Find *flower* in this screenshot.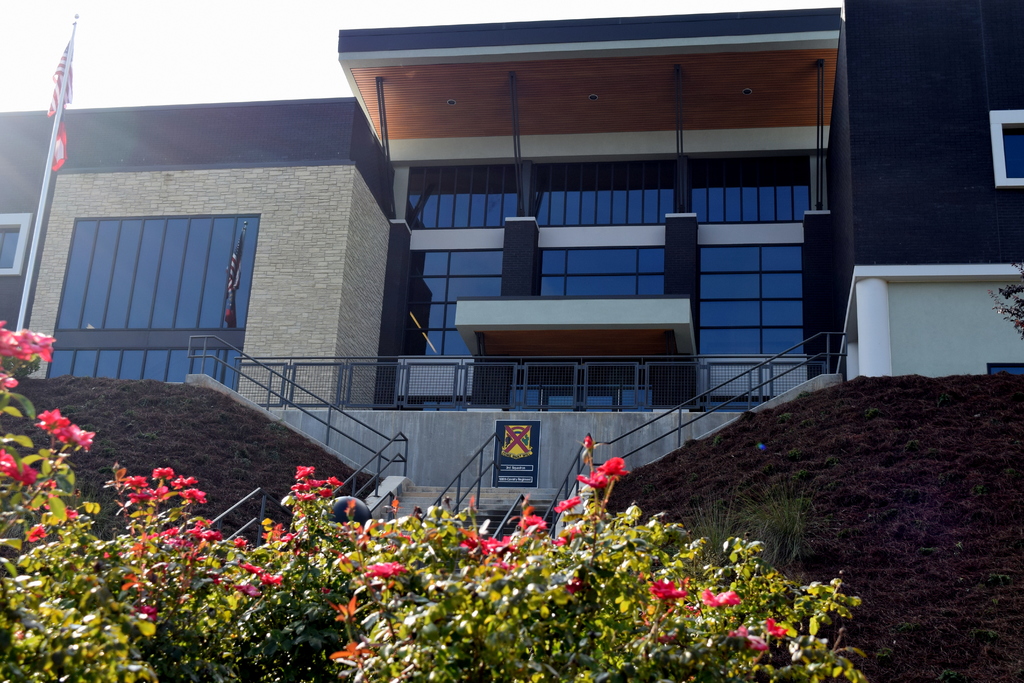
The bounding box for *flower* is 552 494 579 514.
